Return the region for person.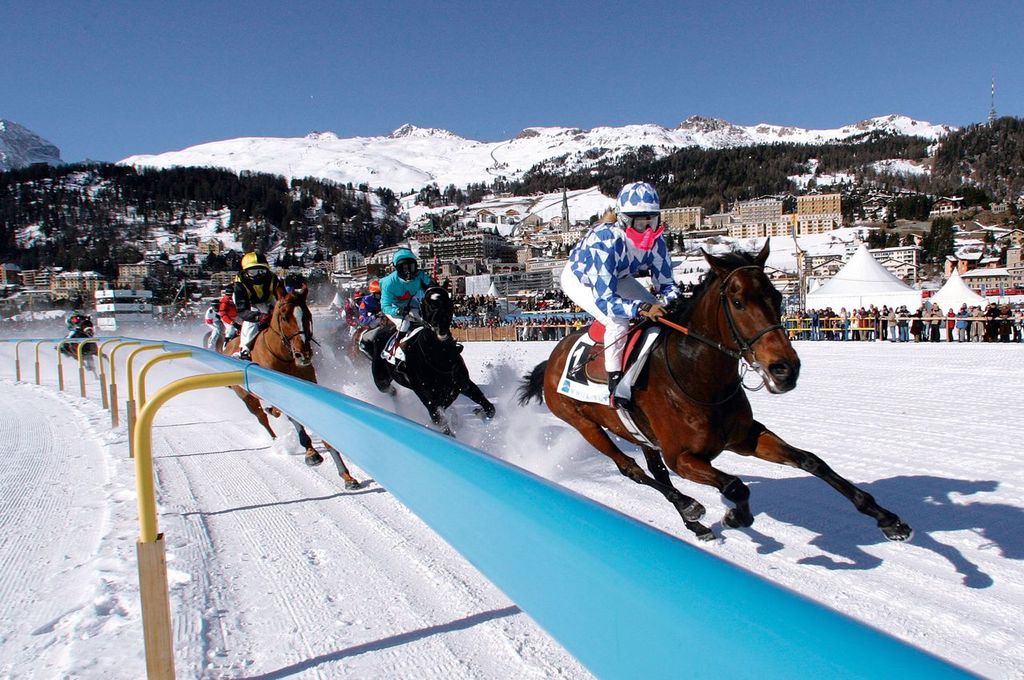
pyautogui.locateOnScreen(377, 248, 464, 378).
